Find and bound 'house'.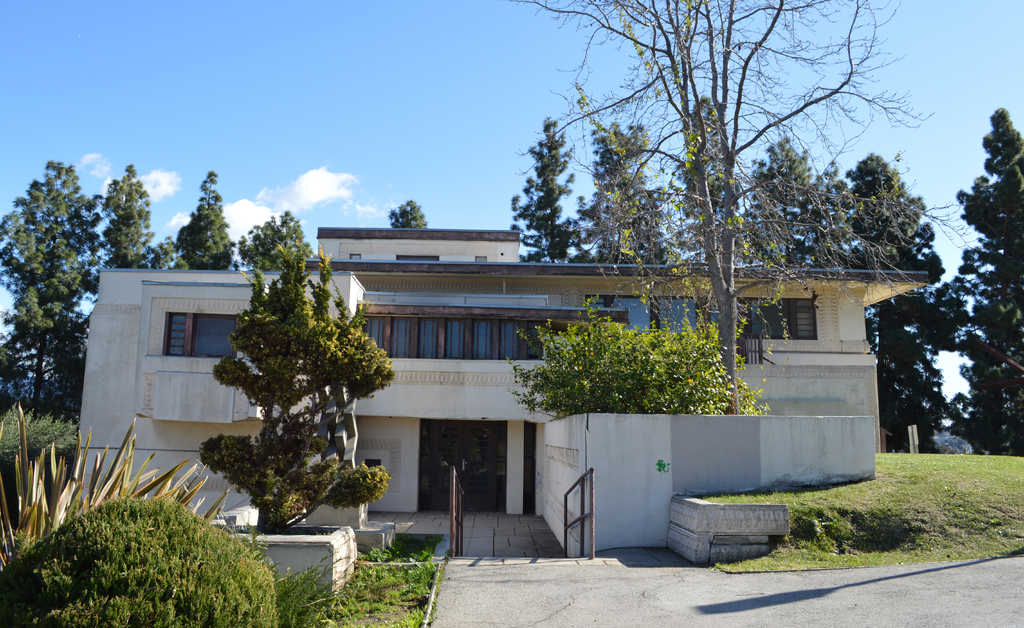
Bound: x1=83 y1=170 x2=917 y2=538.
